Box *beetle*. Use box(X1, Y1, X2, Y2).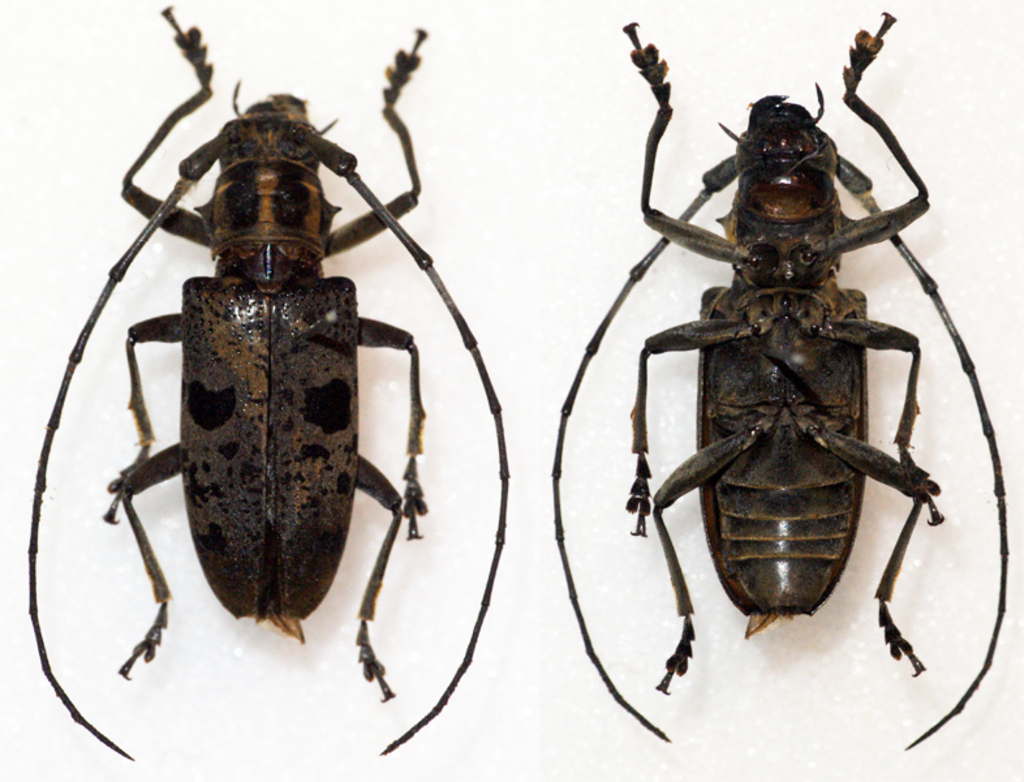
box(552, 14, 1011, 759).
